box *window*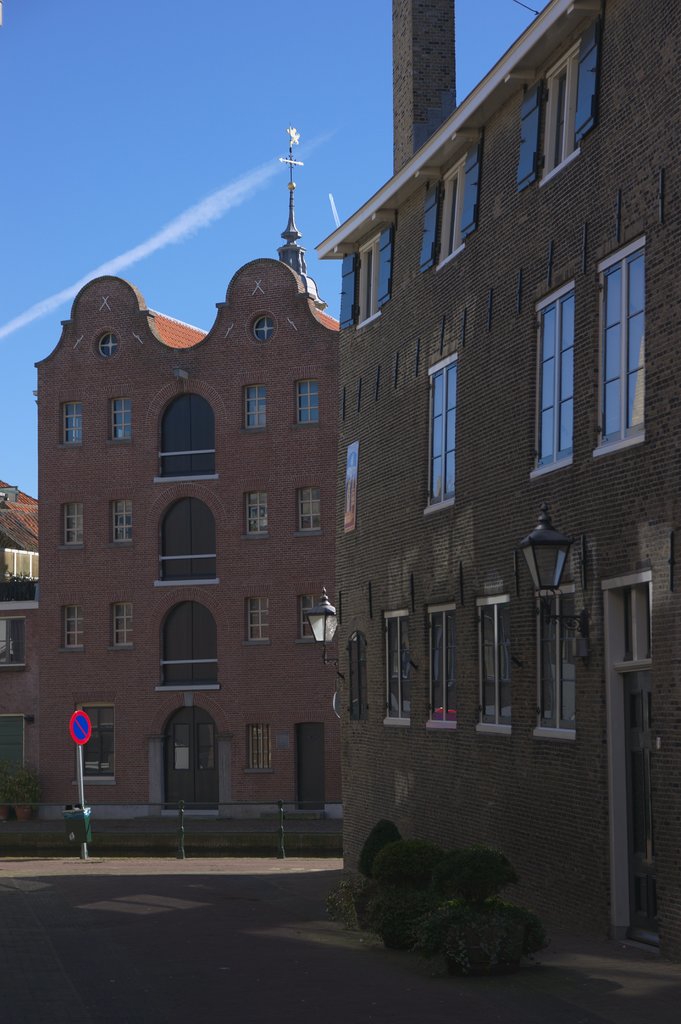
crop(69, 691, 118, 785)
